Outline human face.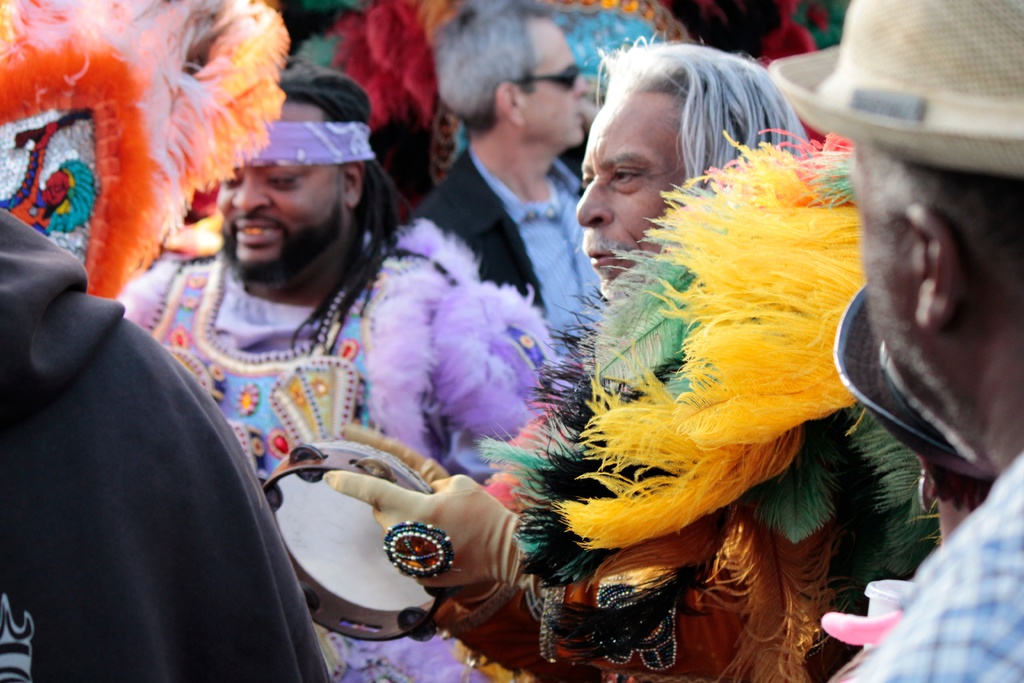
Outline: {"left": 209, "top": 94, "right": 344, "bottom": 286}.
